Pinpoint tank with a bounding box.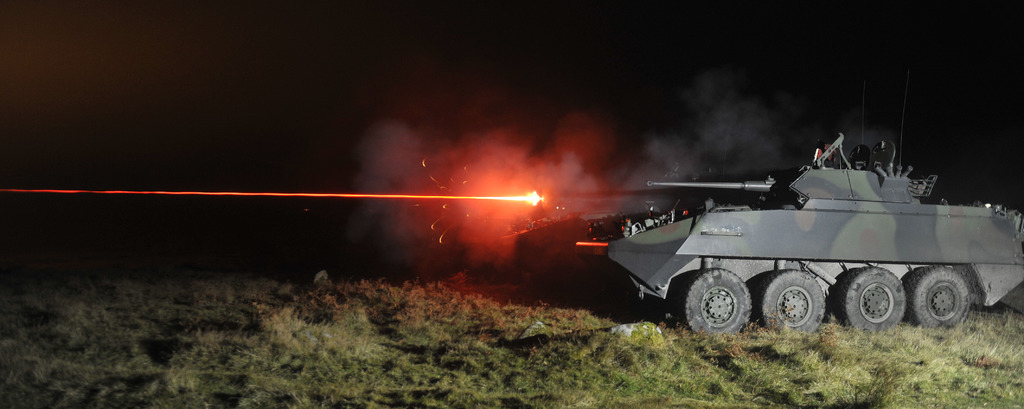
bbox=[572, 132, 1023, 336].
